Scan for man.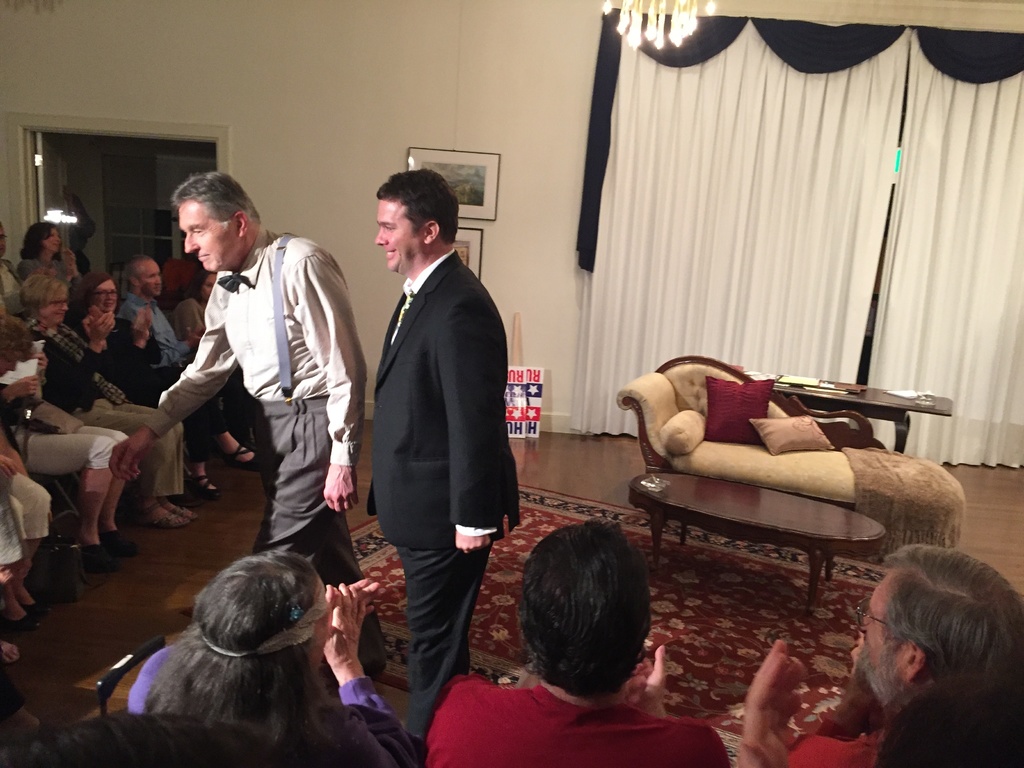
Scan result: BBox(115, 253, 262, 472).
